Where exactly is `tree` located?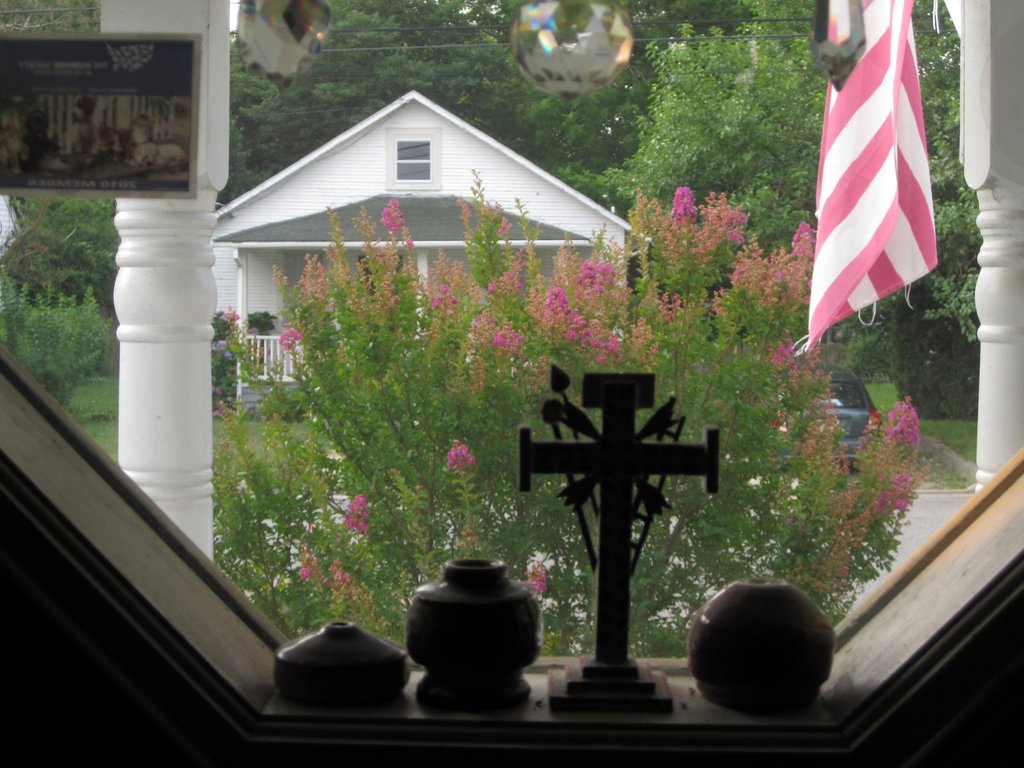
Its bounding box is <box>0,193,117,314</box>.
